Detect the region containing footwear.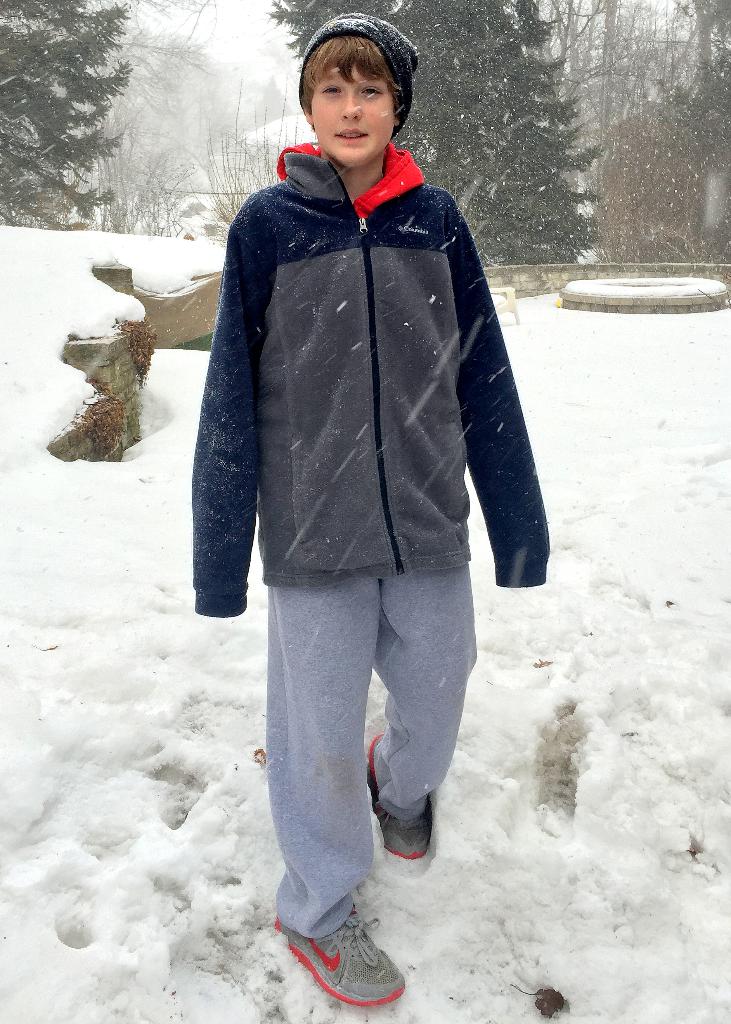
271, 911, 401, 1014.
